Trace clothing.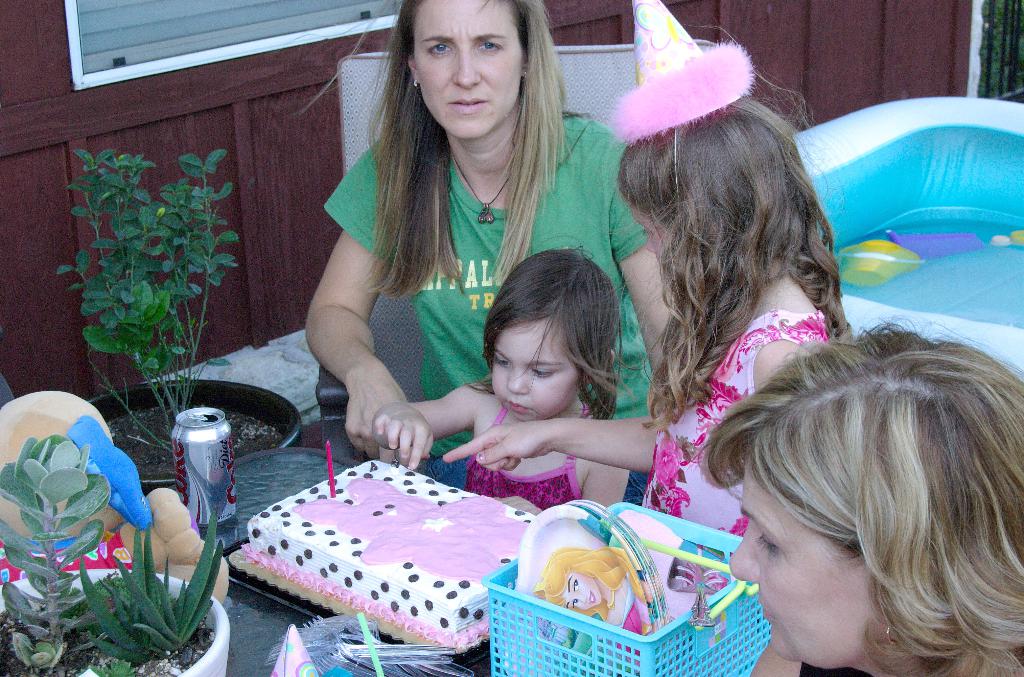
Traced to [323,114,660,485].
